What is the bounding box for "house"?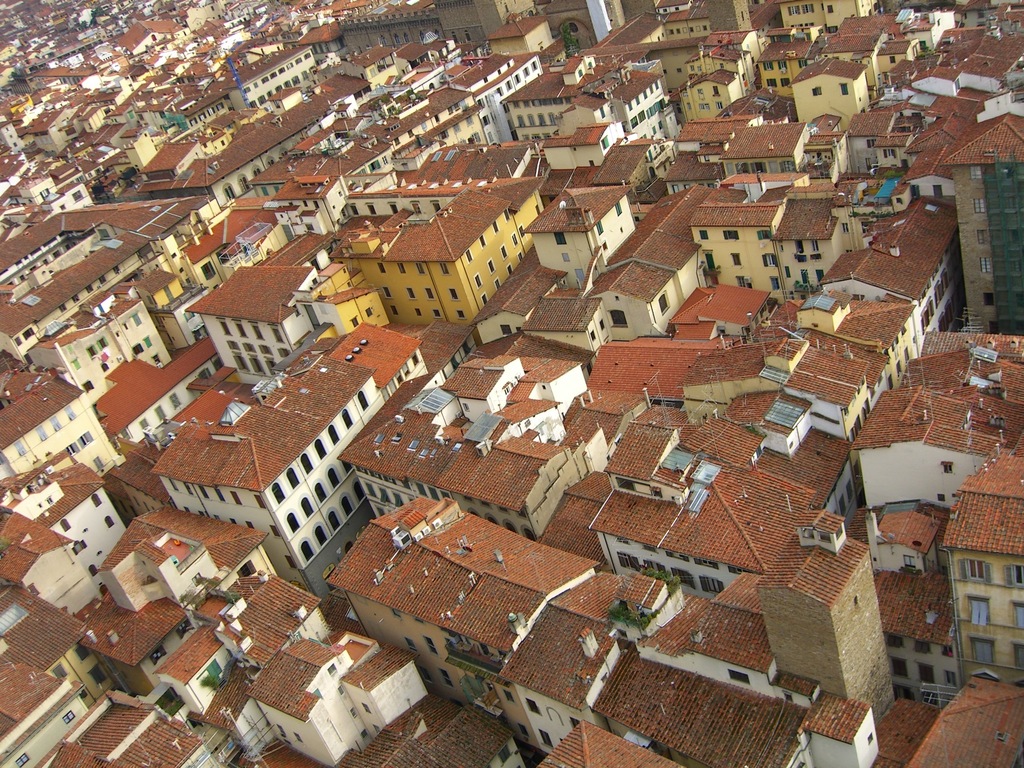
(49,193,191,257).
